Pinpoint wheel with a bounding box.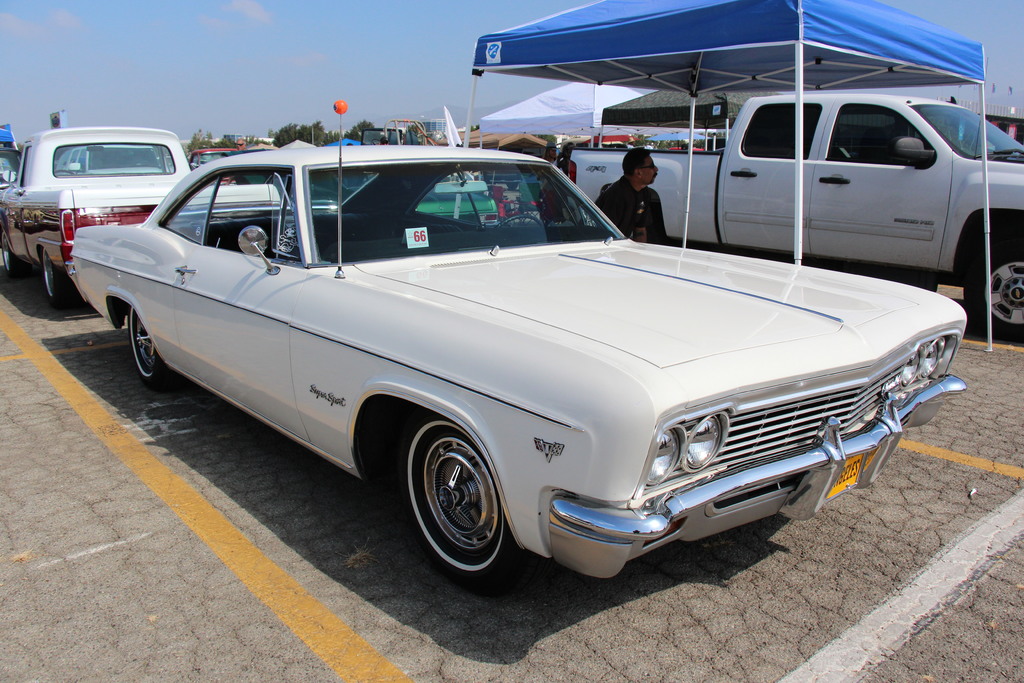
bbox=(122, 311, 174, 385).
